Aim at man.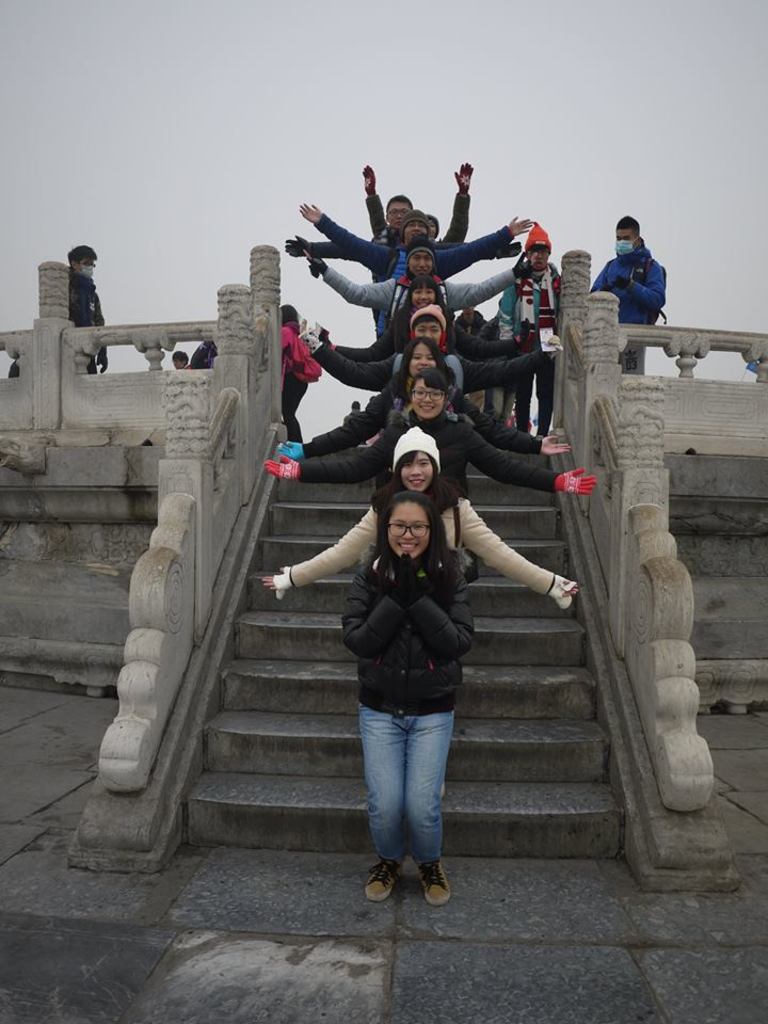
Aimed at detection(298, 233, 535, 315).
